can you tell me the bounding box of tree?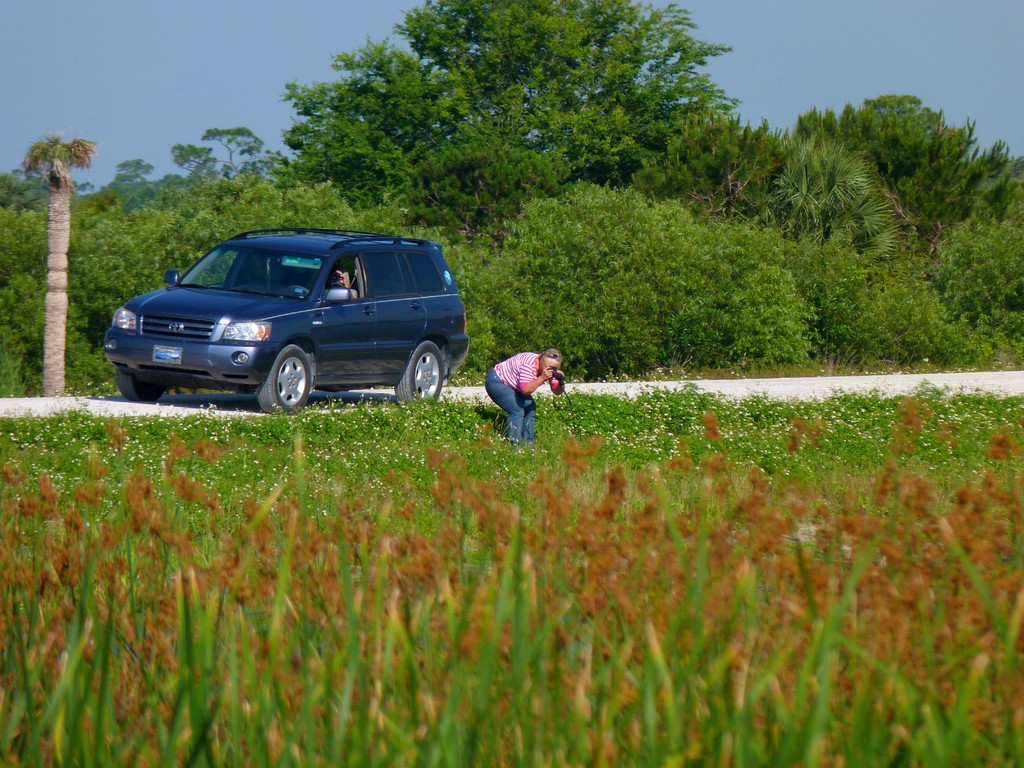
(x1=463, y1=177, x2=800, y2=381).
